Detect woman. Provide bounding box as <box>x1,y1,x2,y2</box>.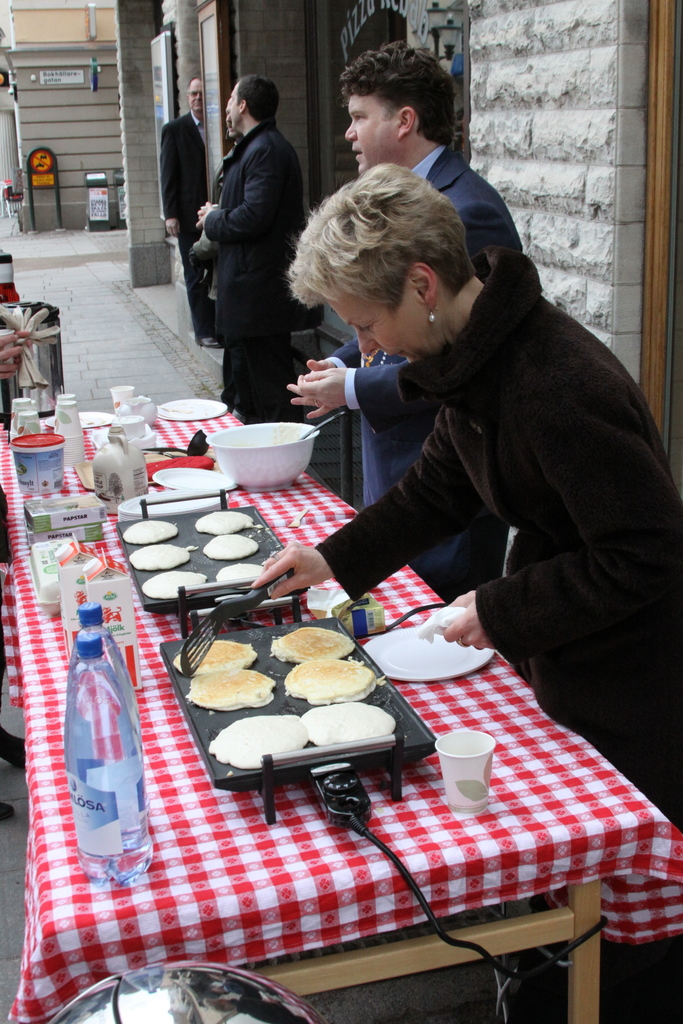
<box>267,98,636,822</box>.
